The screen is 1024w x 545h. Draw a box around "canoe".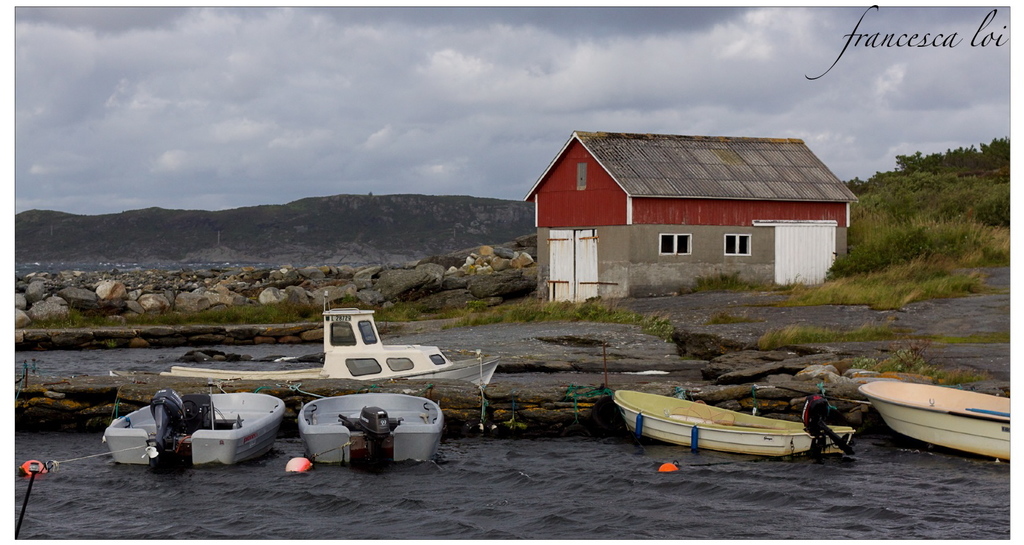
<bbox>614, 380, 843, 460</bbox>.
